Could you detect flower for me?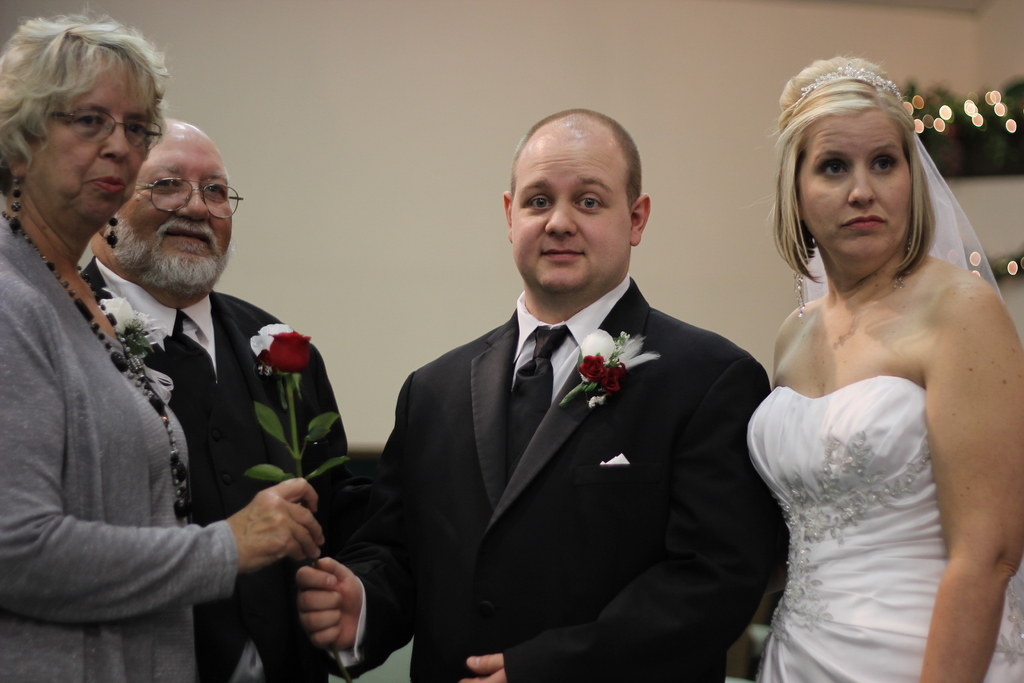
Detection result: (576, 325, 660, 390).
